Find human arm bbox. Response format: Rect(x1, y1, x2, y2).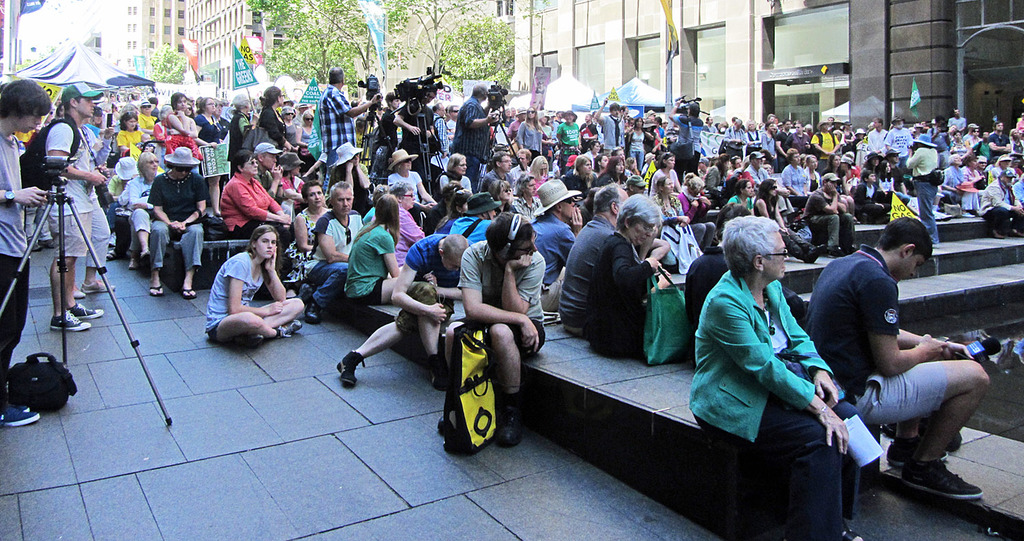
Rect(463, 105, 504, 130).
